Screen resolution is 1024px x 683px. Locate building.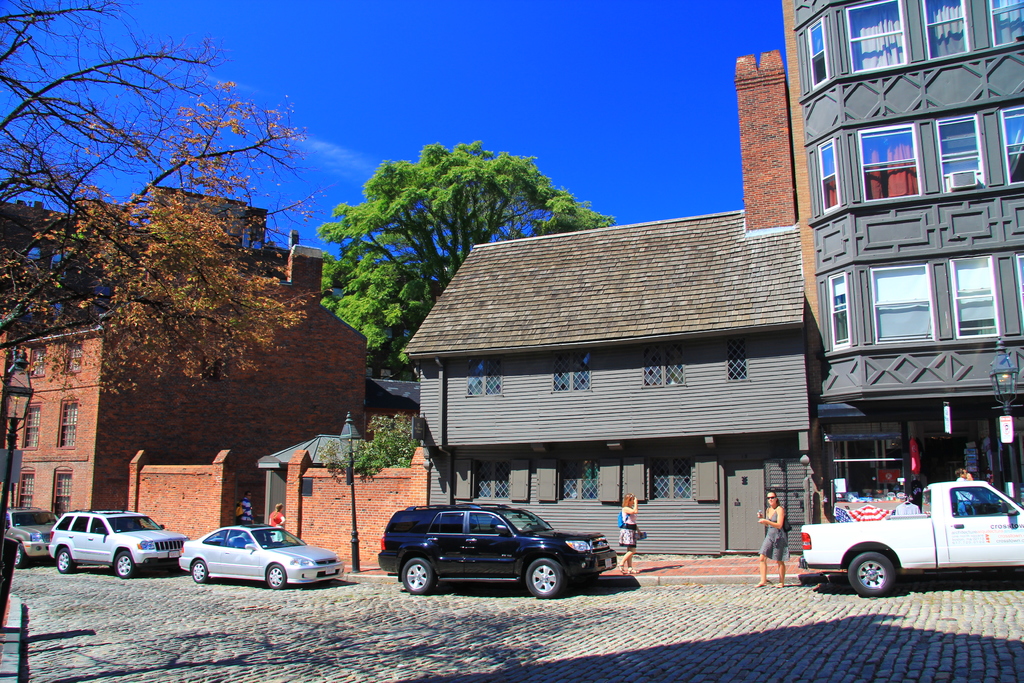
box(0, 243, 367, 516).
